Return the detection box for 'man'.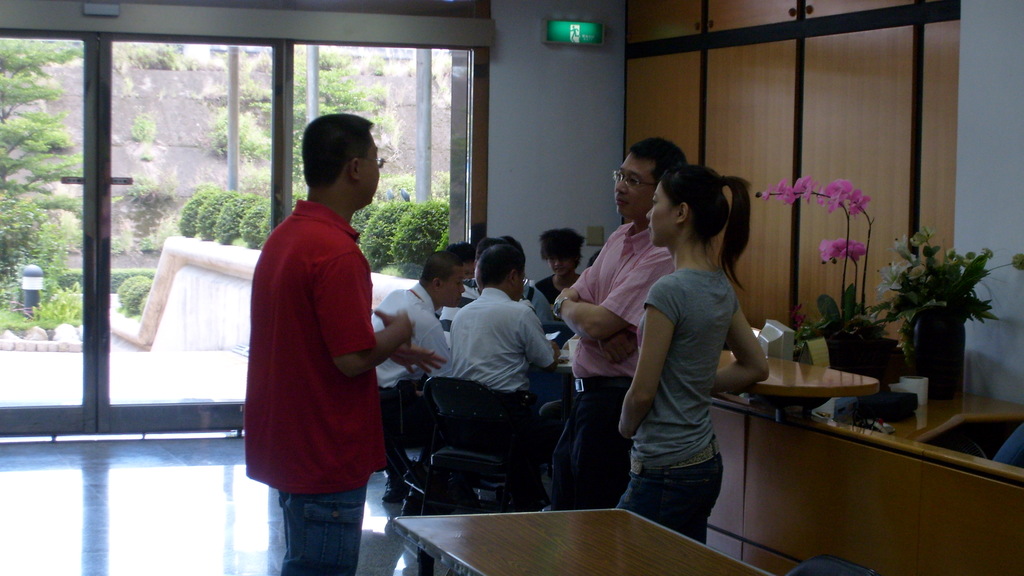
[left=490, top=232, right=556, bottom=319].
